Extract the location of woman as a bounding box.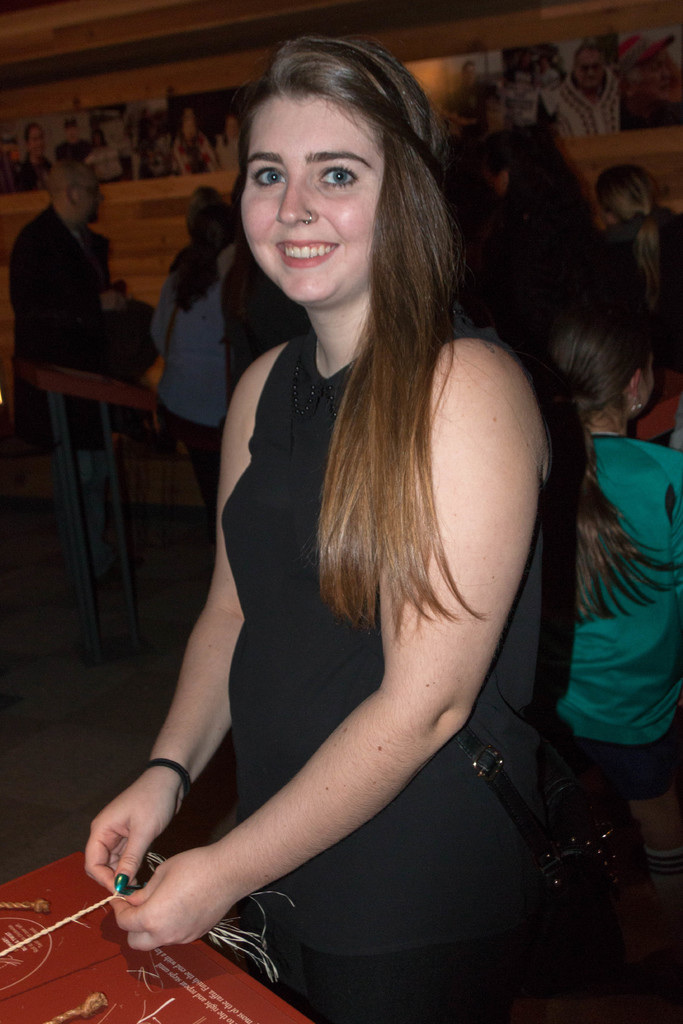
box=[146, 187, 237, 515].
